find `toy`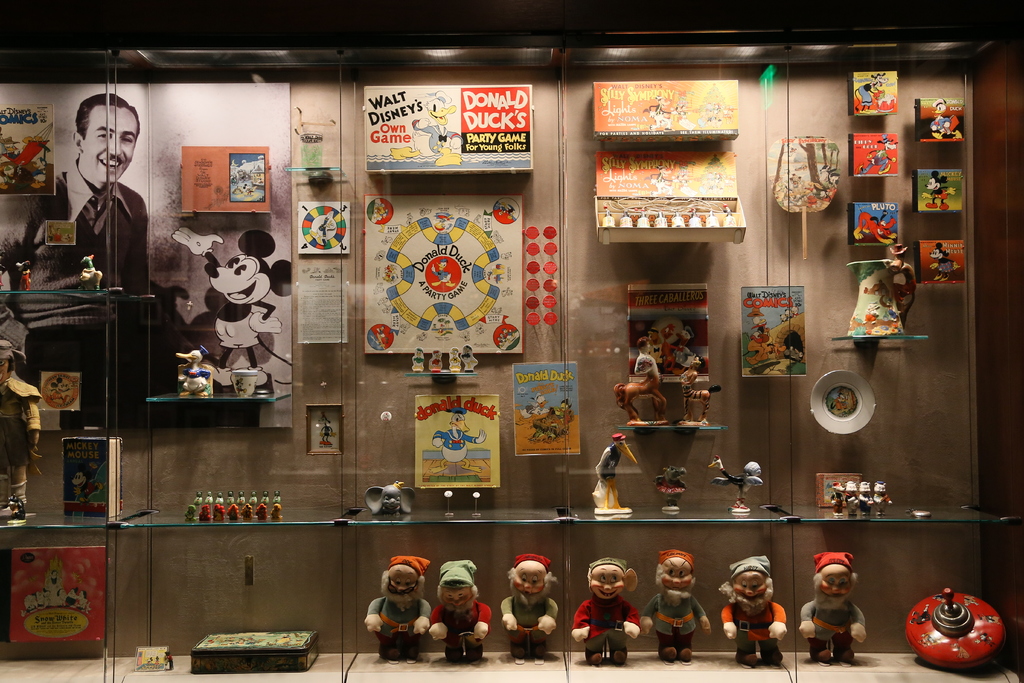
500, 555, 559, 664
